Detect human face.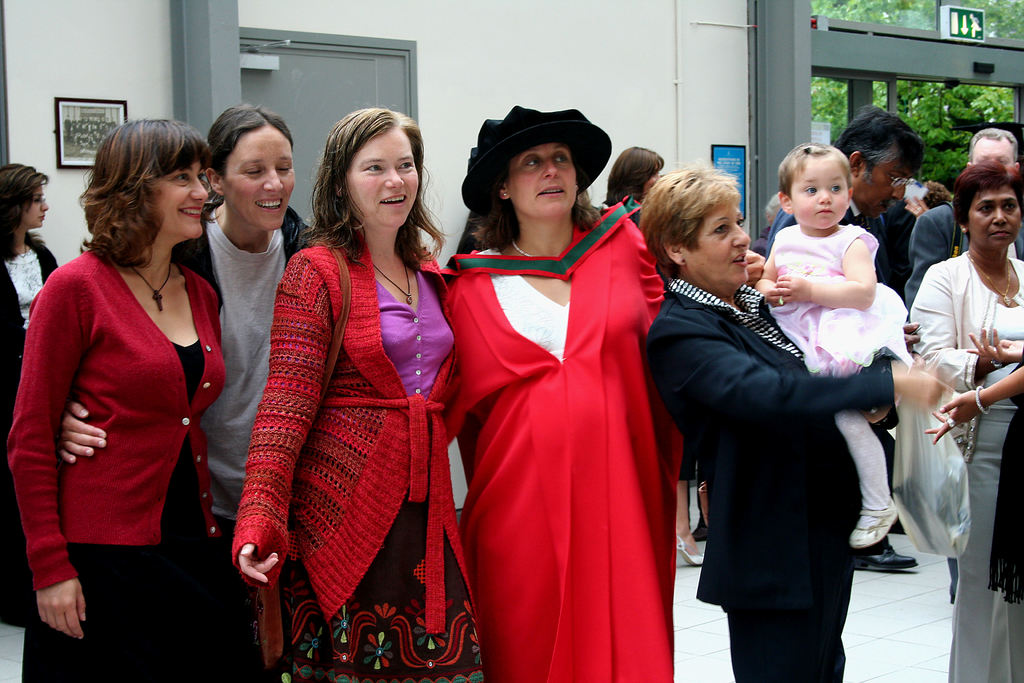
Detected at detection(791, 156, 847, 230).
